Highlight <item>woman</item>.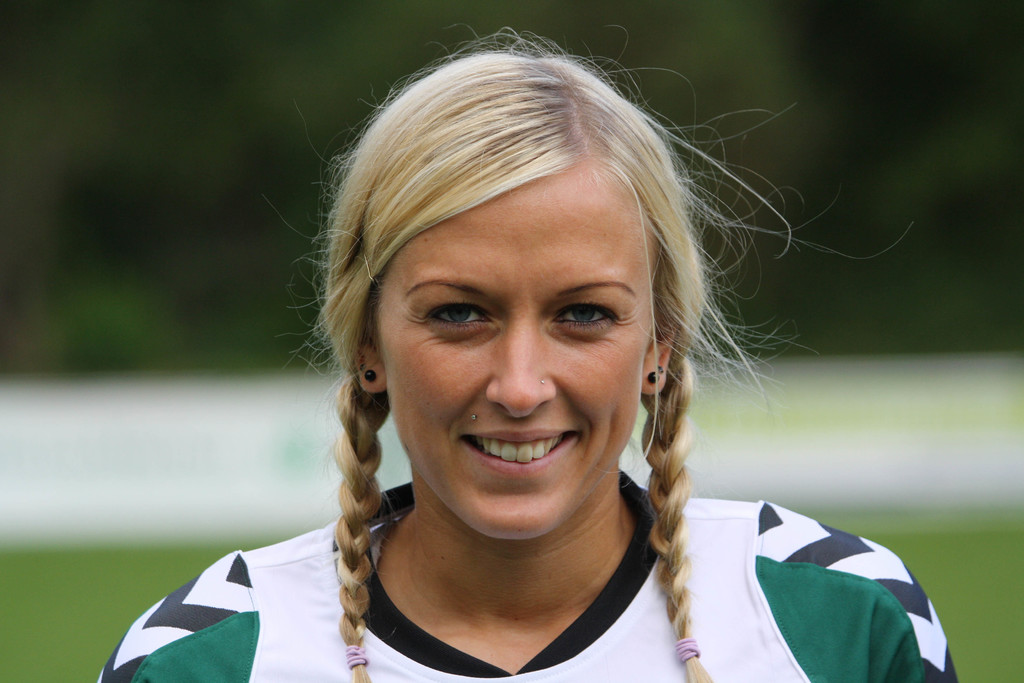
Highlighted region: left=167, top=40, right=913, bottom=679.
